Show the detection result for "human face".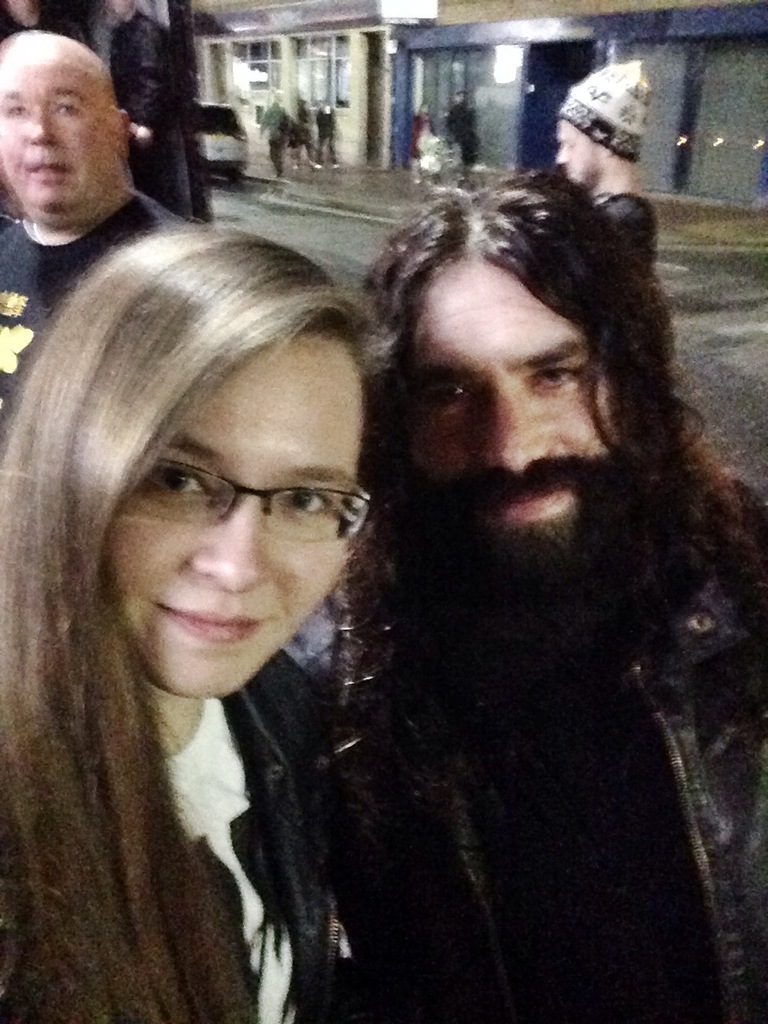
[95,332,365,688].
